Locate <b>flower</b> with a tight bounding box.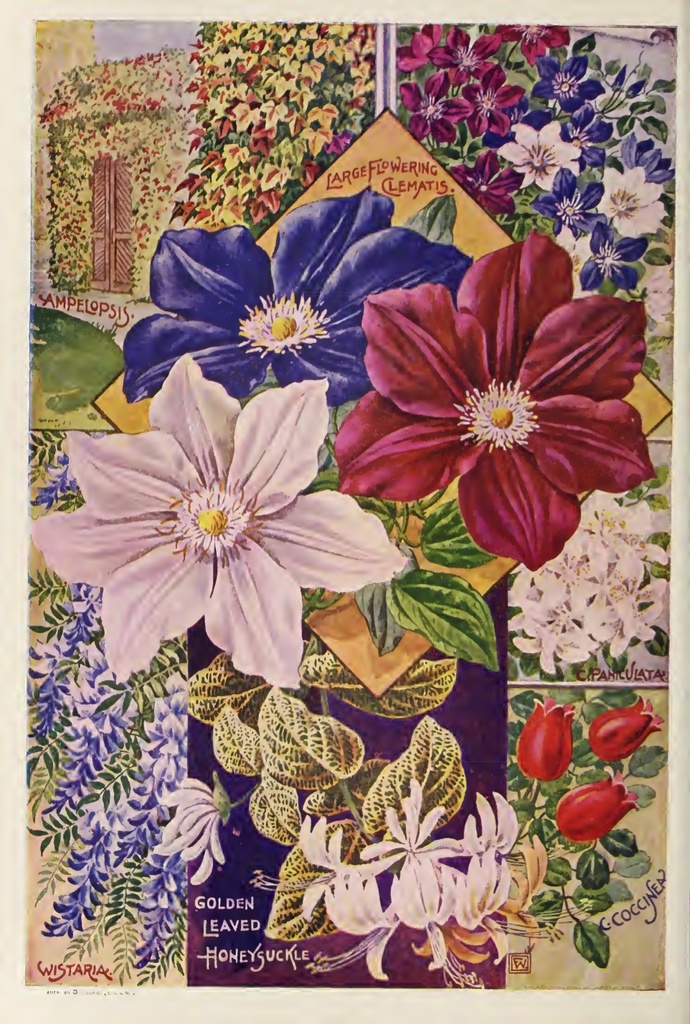
<region>250, 778, 593, 983</region>.
